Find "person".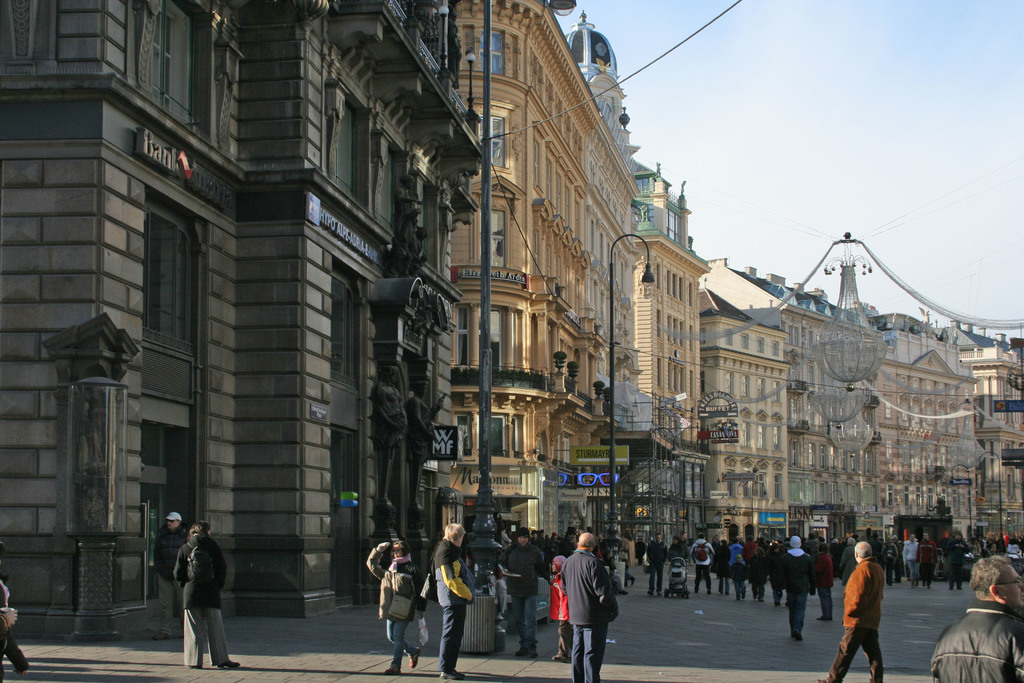
{"left": 173, "top": 522, "right": 241, "bottom": 668}.
